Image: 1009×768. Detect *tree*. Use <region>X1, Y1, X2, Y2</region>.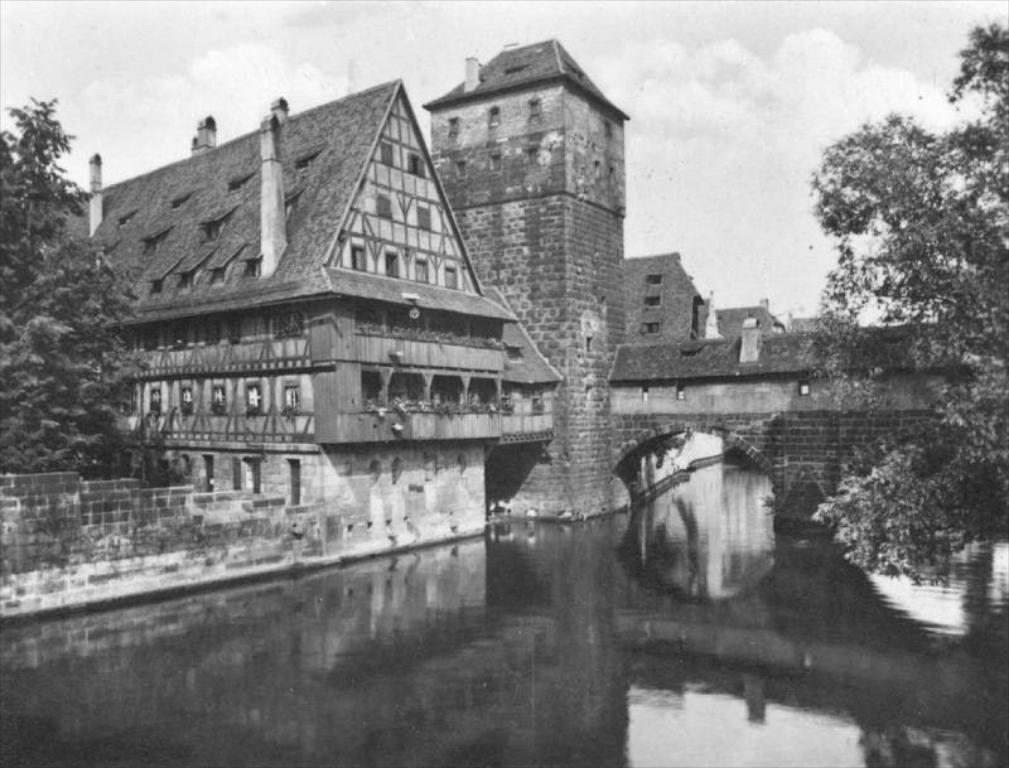
<region>4, 90, 187, 488</region>.
